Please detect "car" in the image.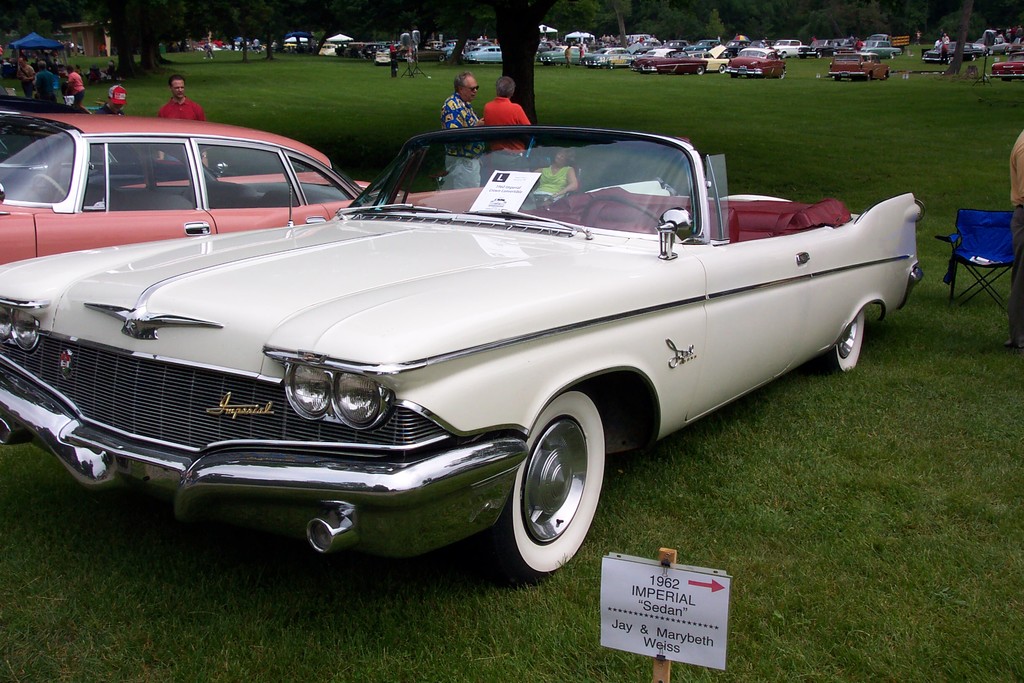
799, 37, 845, 60.
